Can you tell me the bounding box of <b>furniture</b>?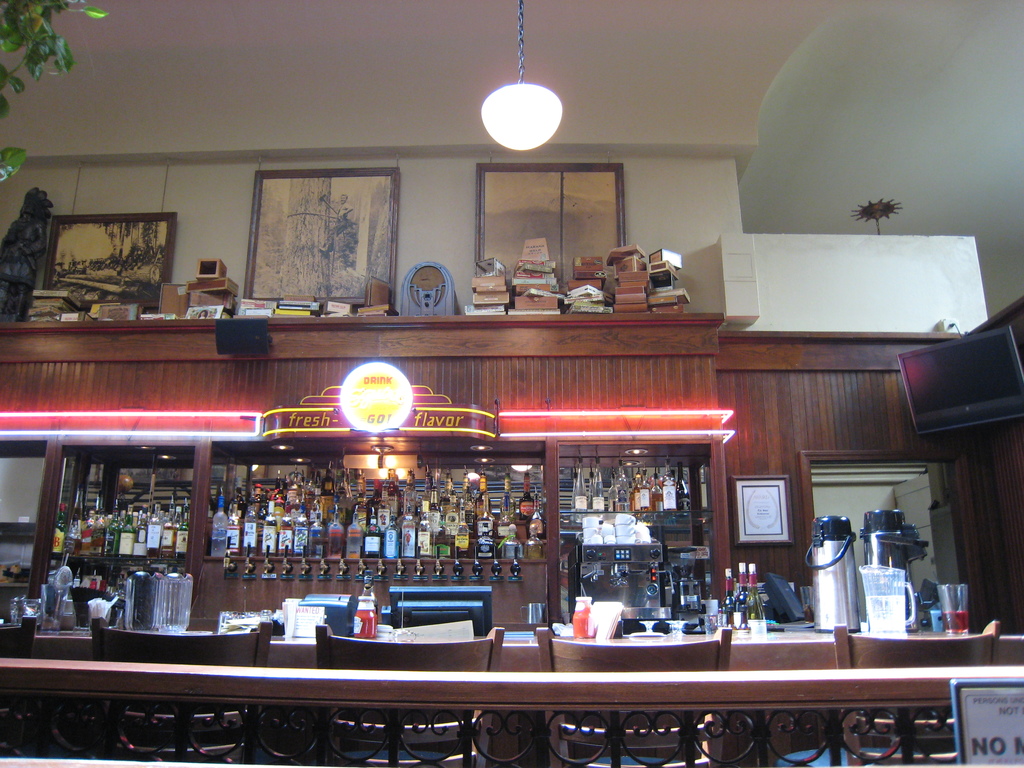
[315, 625, 506, 767].
